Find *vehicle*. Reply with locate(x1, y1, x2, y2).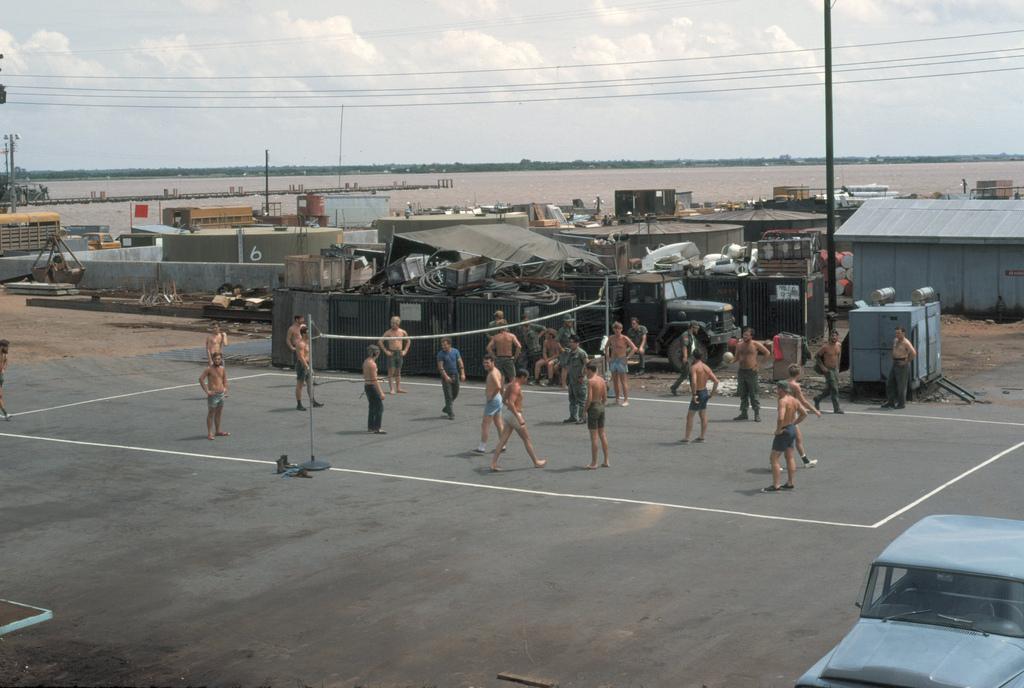
locate(817, 502, 1023, 677).
